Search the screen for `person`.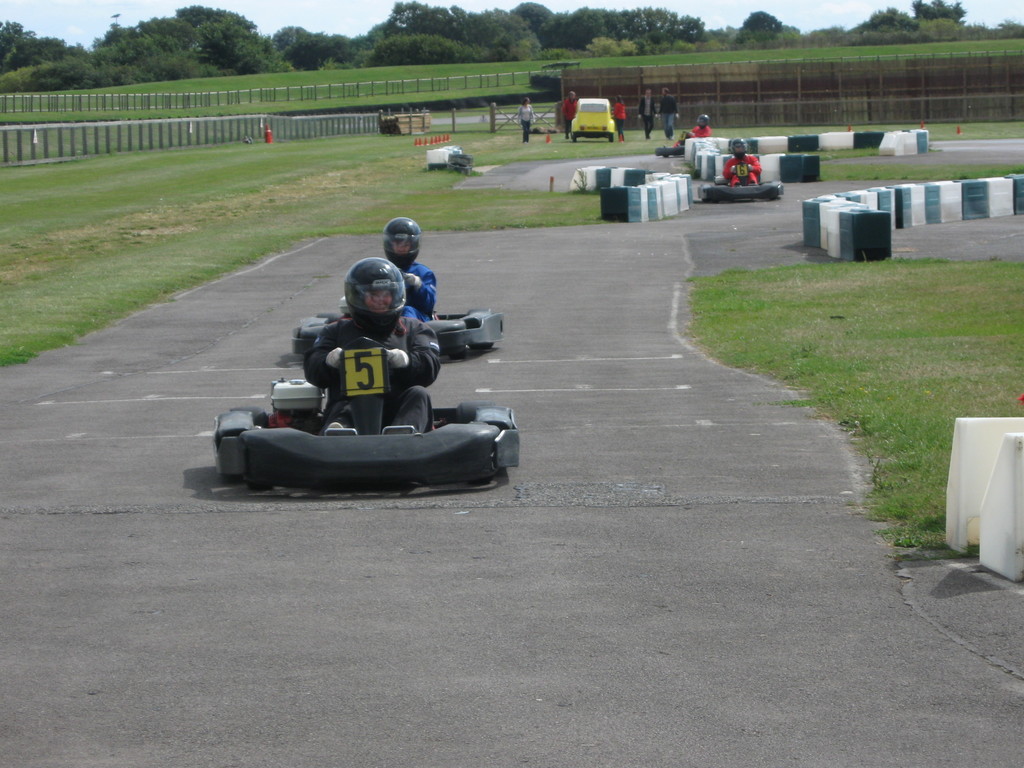
Found at select_region(380, 213, 440, 323).
